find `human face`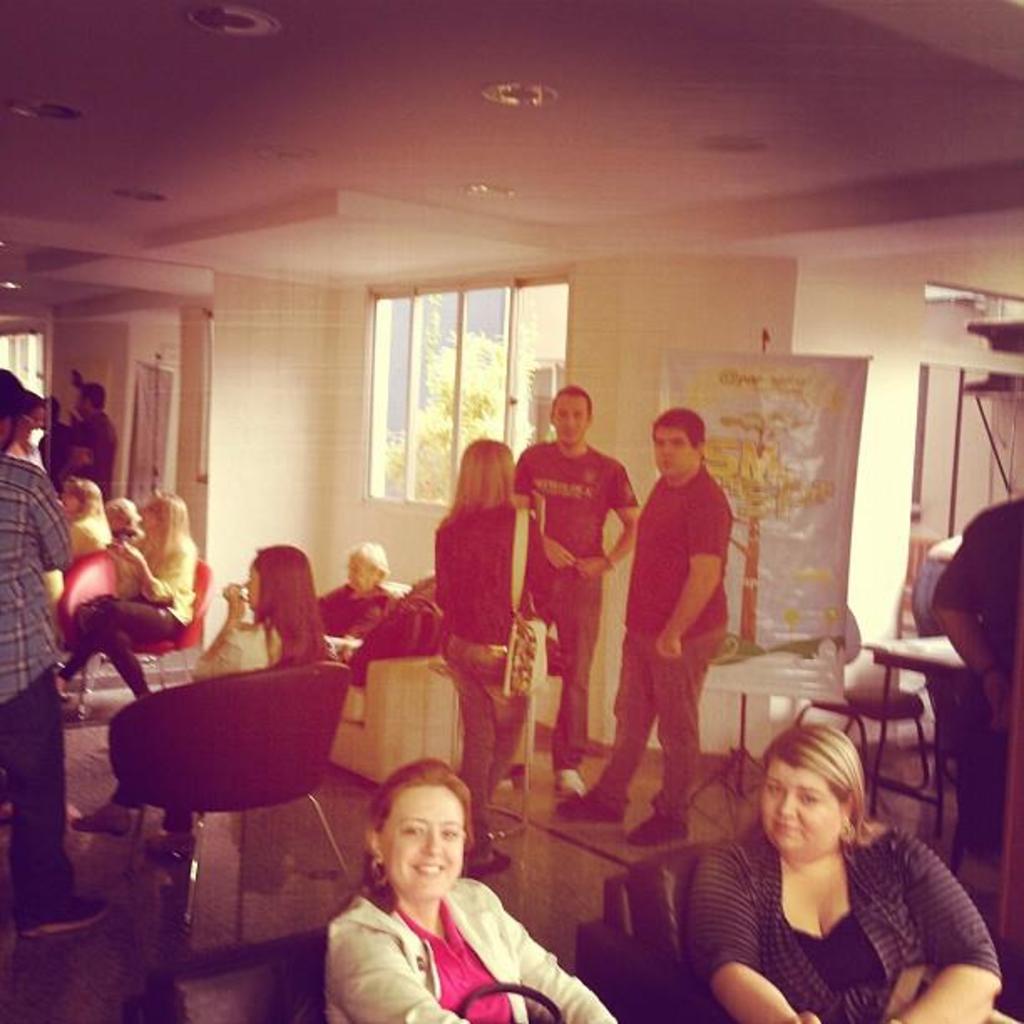
758,760,837,863
